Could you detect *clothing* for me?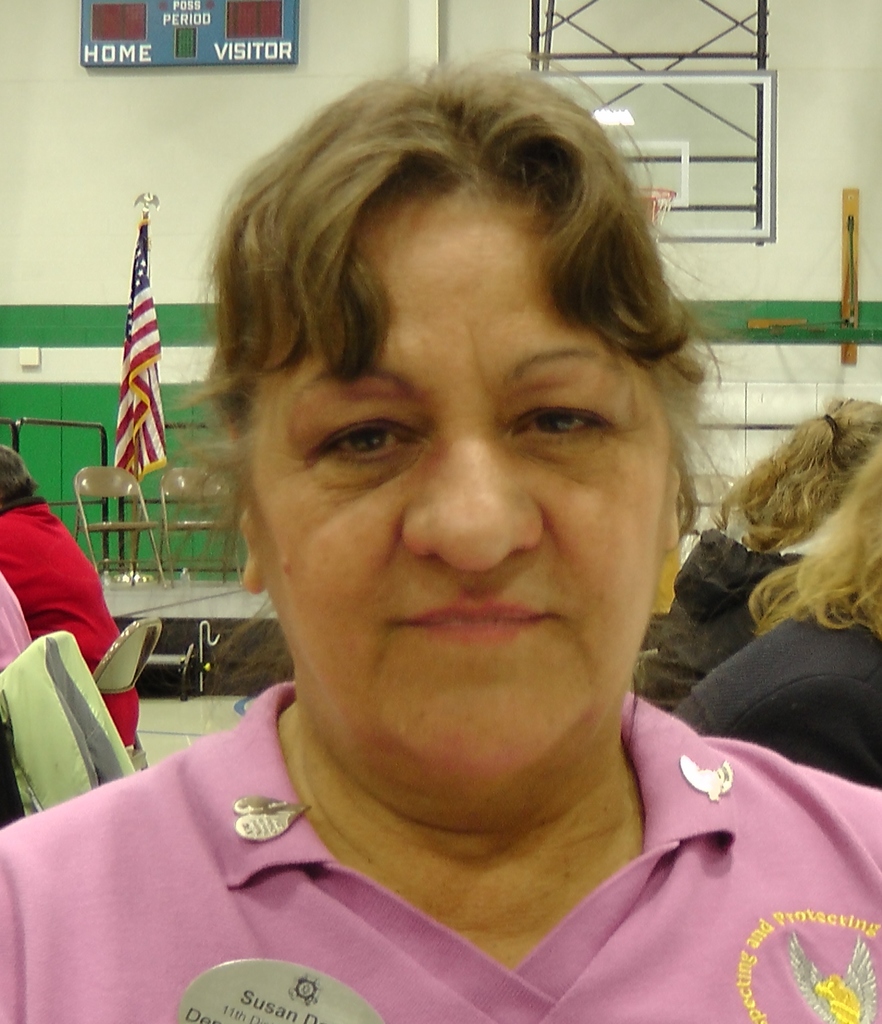
Detection result: pyautogui.locateOnScreen(672, 608, 881, 794).
